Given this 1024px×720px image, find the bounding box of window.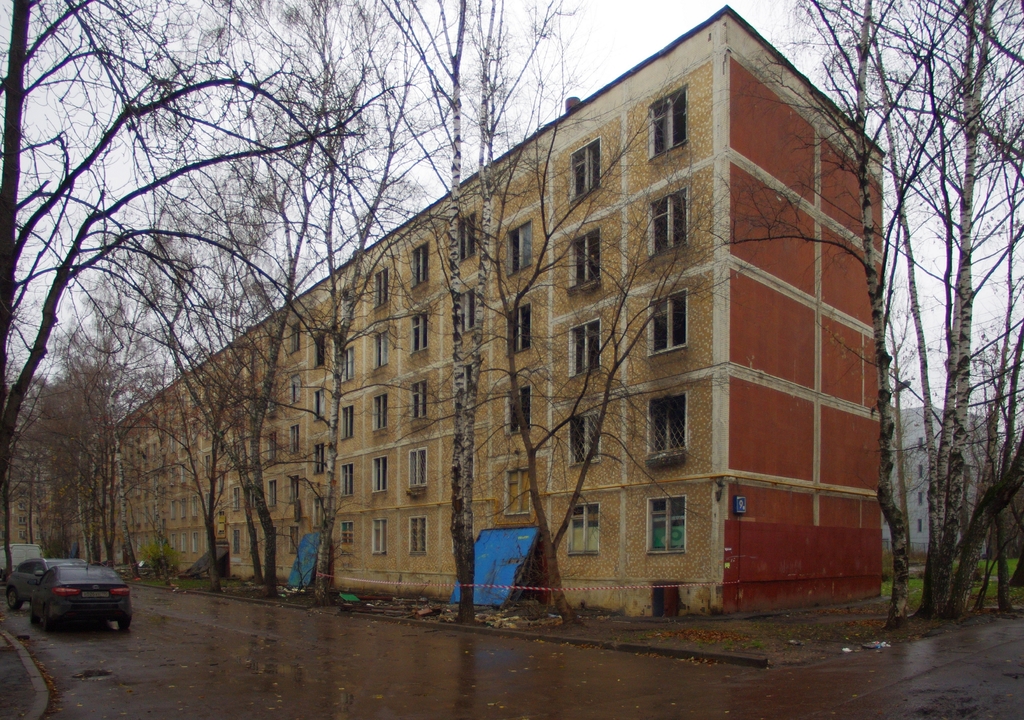
(652, 189, 687, 254).
